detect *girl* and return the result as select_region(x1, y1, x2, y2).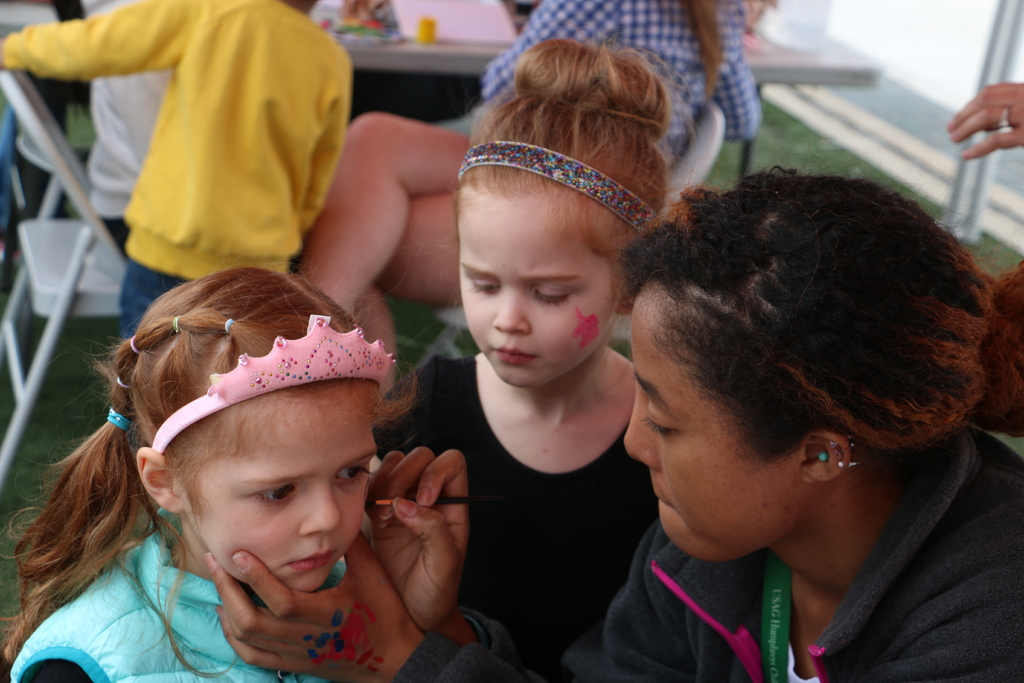
select_region(4, 265, 420, 682).
